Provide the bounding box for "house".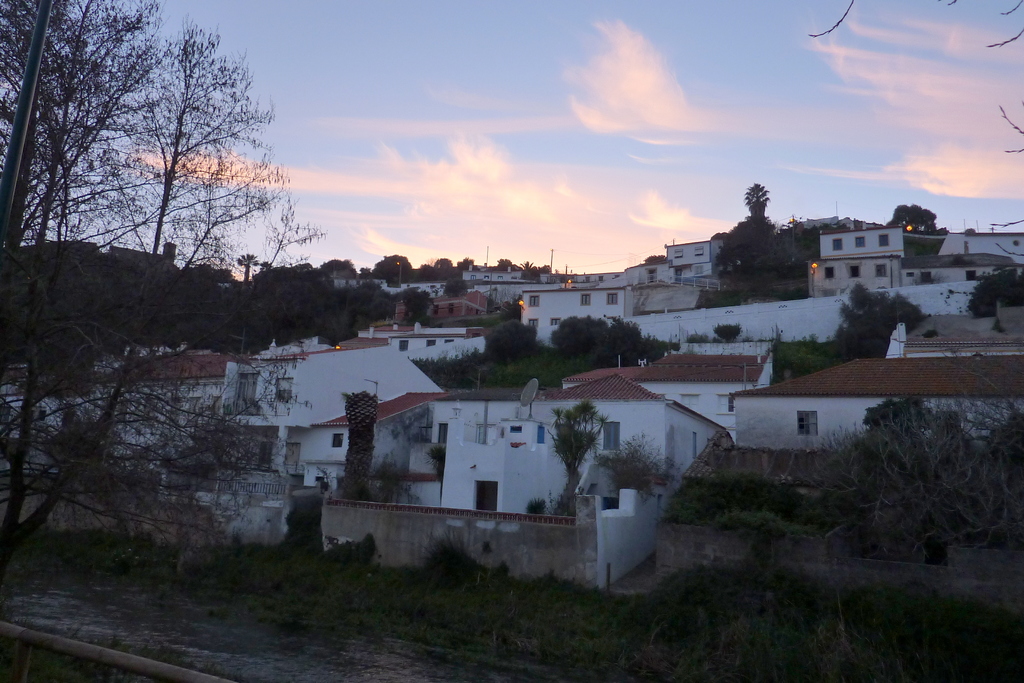
<bbox>566, 351, 787, 427</bbox>.
